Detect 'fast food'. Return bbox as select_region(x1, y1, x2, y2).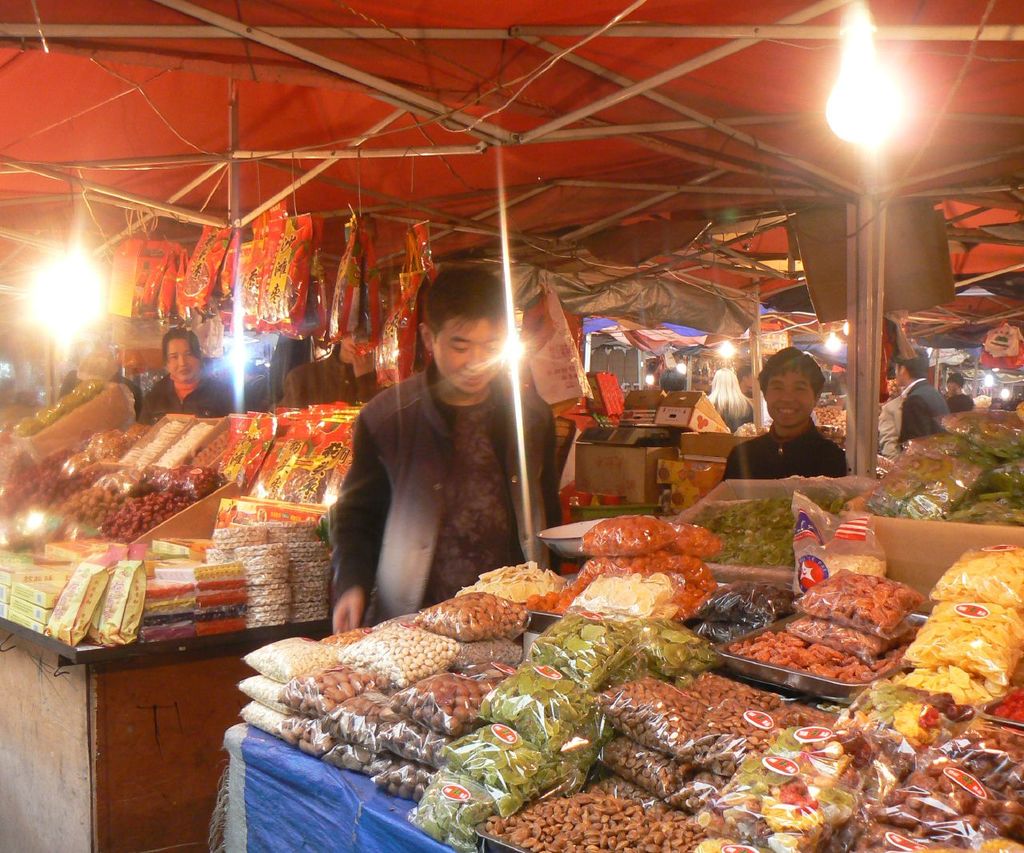
select_region(576, 573, 668, 617).
